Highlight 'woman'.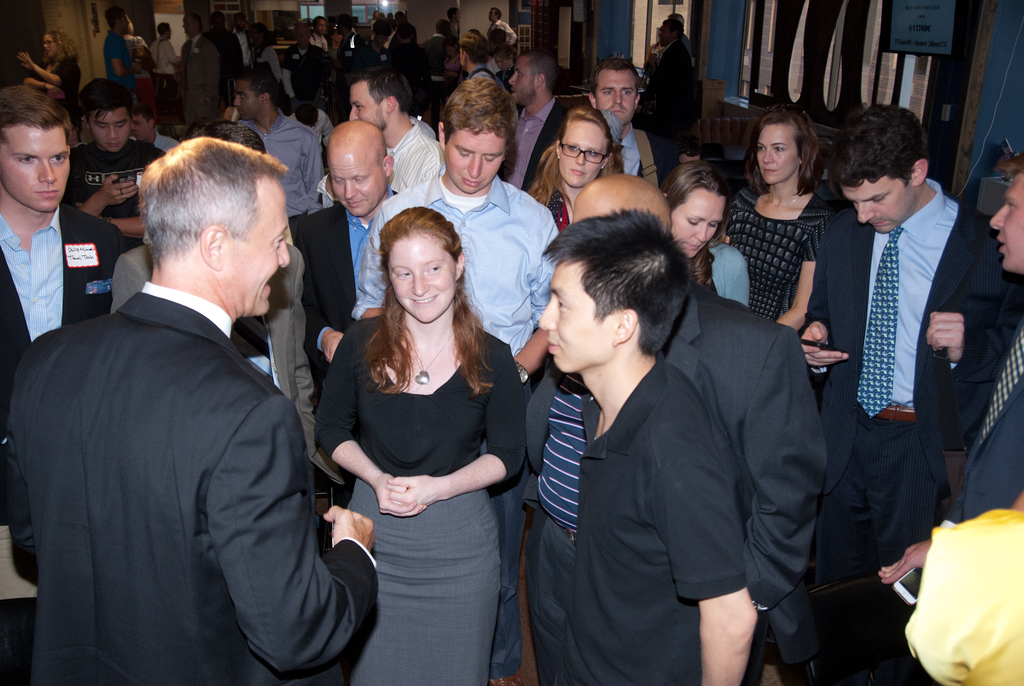
Highlighted region: bbox=[515, 104, 618, 228].
